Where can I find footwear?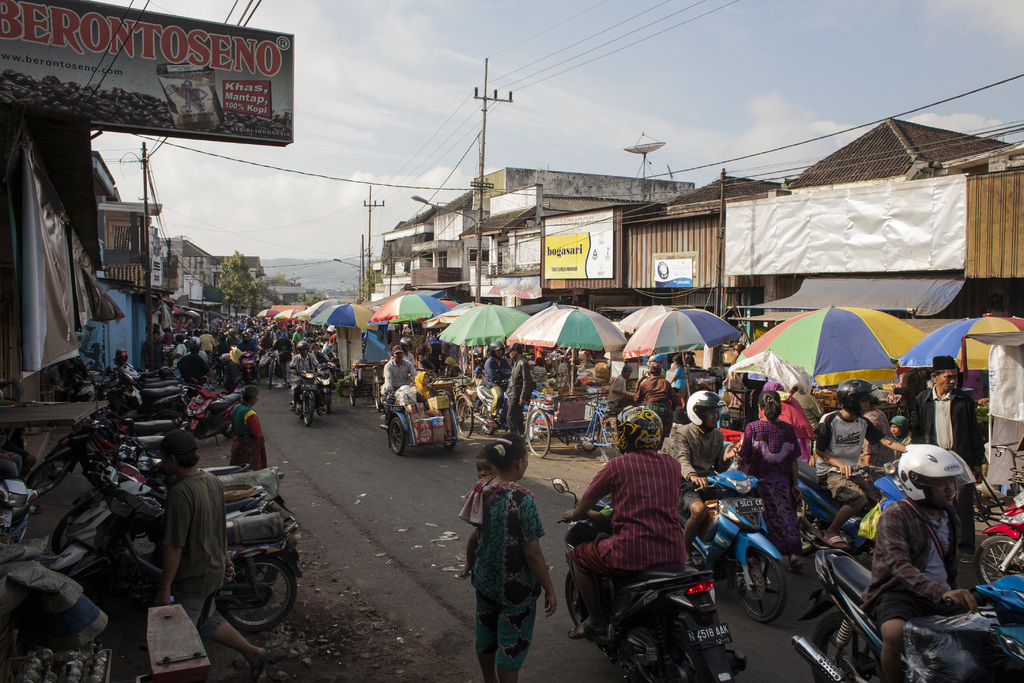
You can find it at BBox(568, 618, 609, 639).
